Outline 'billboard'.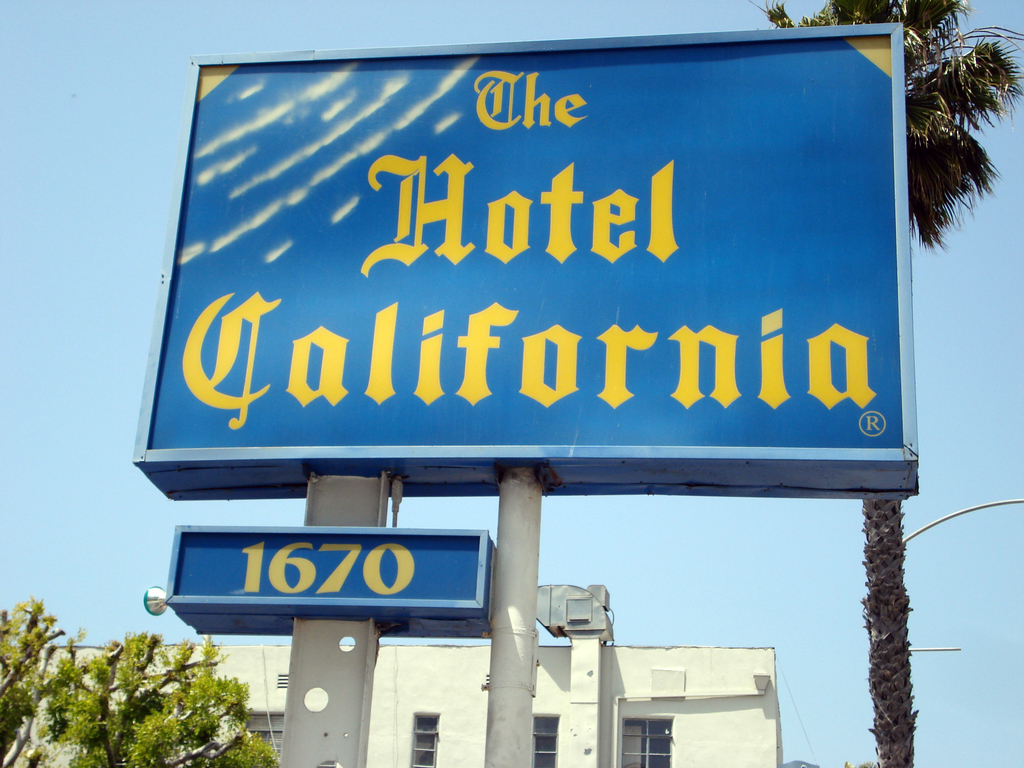
Outline: <bbox>169, 527, 492, 607</bbox>.
